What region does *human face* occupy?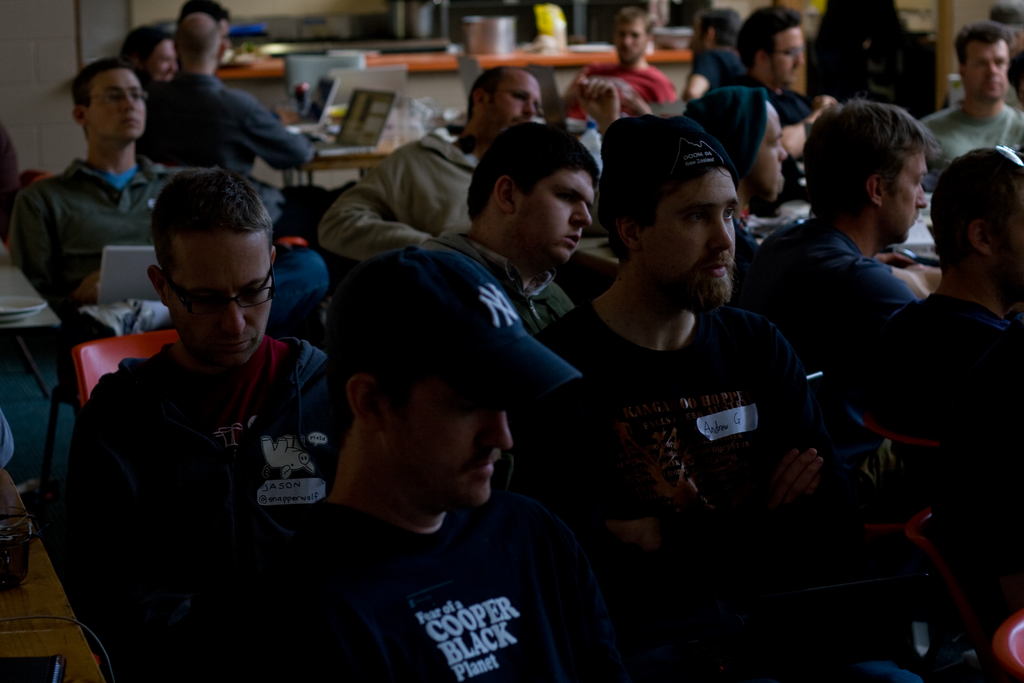
region(644, 169, 737, 313).
